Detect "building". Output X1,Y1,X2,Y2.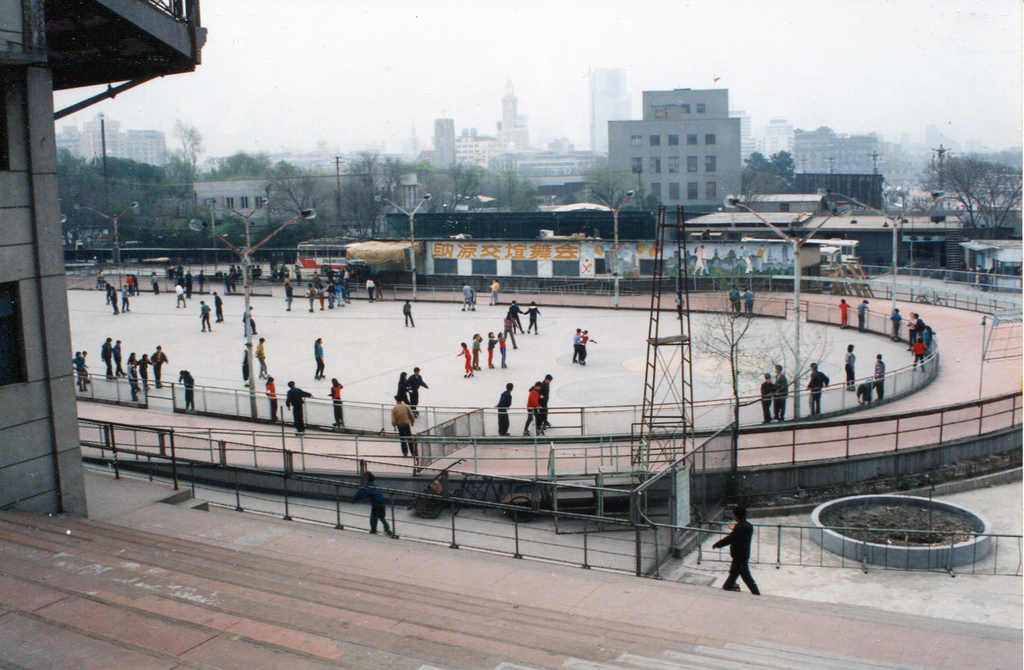
0,0,208,515.
